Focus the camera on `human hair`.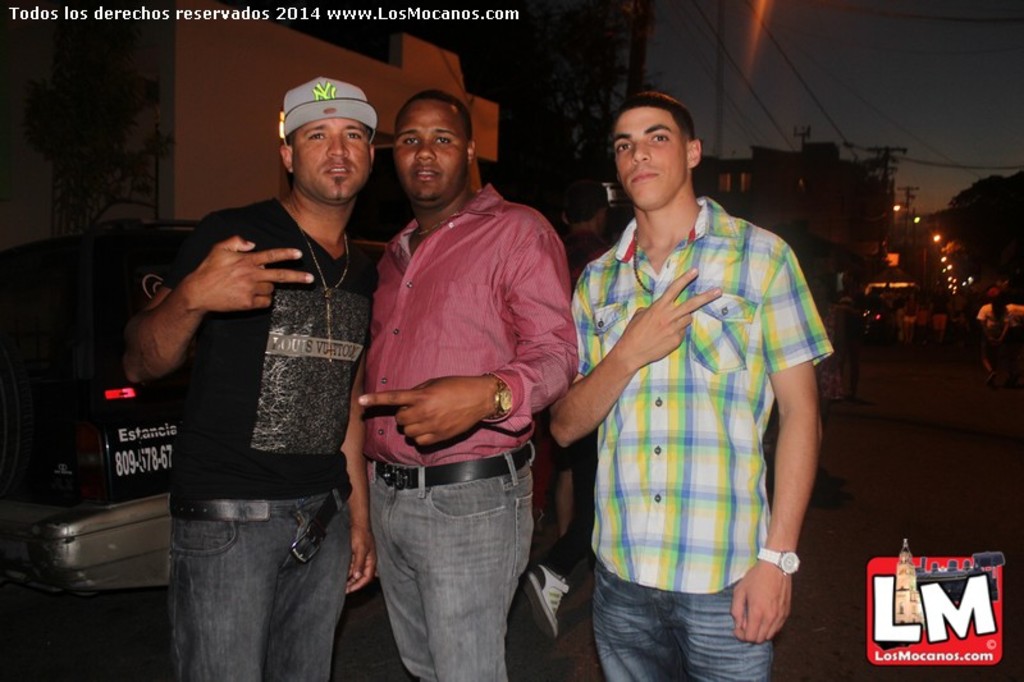
Focus region: 284,131,372,184.
